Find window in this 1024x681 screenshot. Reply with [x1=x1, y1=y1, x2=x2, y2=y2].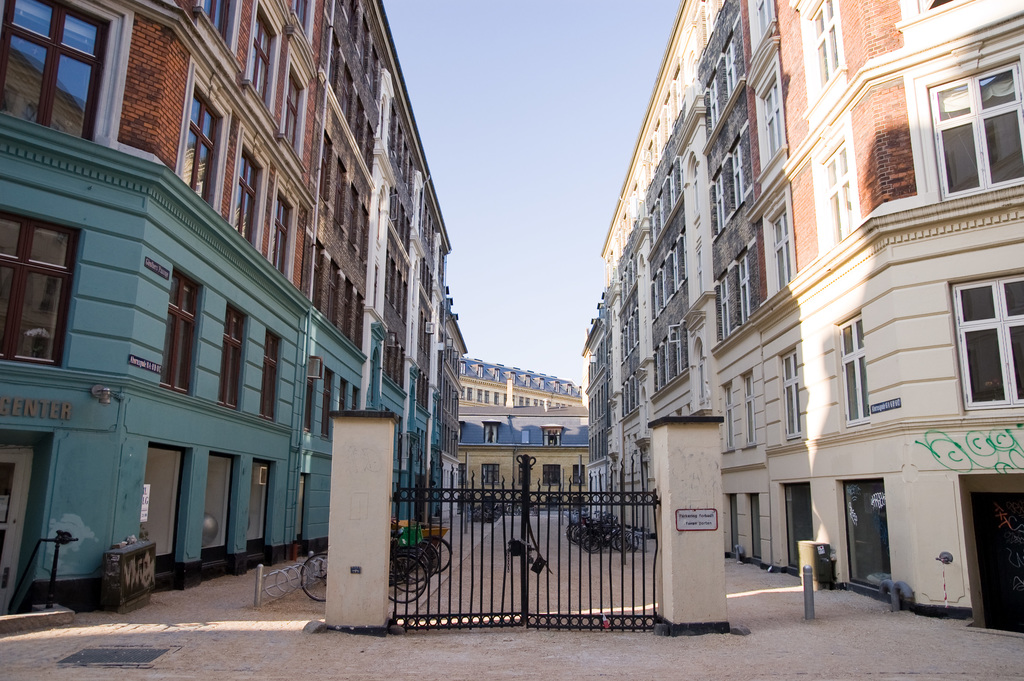
[x1=1, y1=0, x2=108, y2=144].
